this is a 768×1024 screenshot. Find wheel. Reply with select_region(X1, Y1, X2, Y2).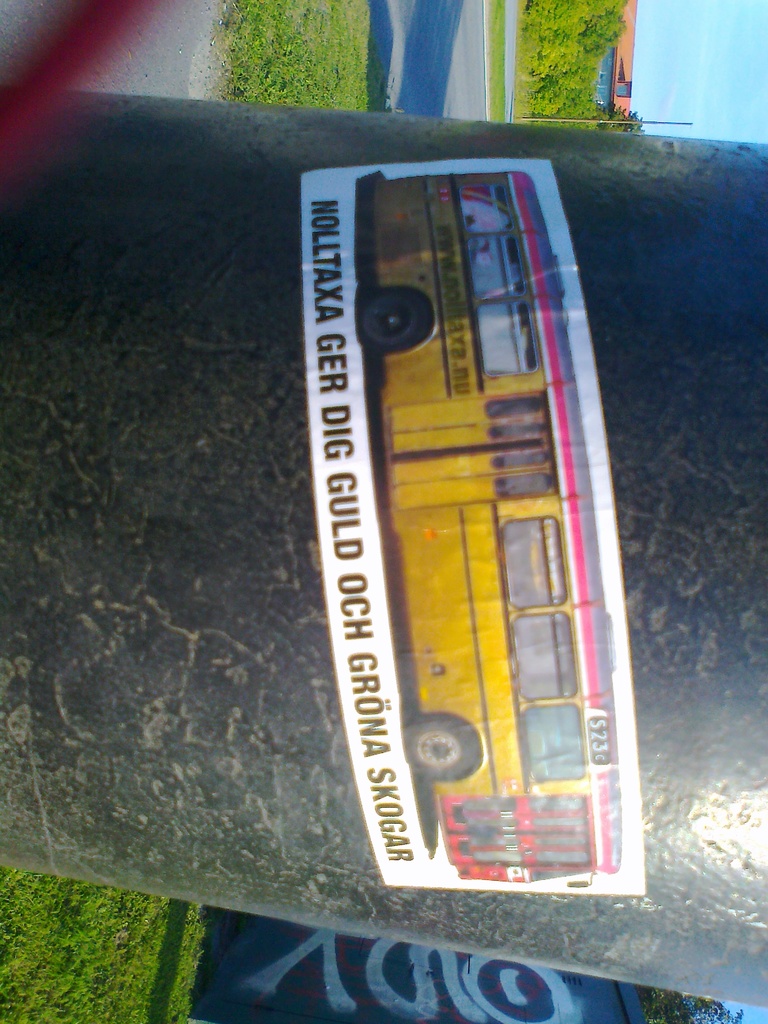
select_region(352, 296, 429, 352).
